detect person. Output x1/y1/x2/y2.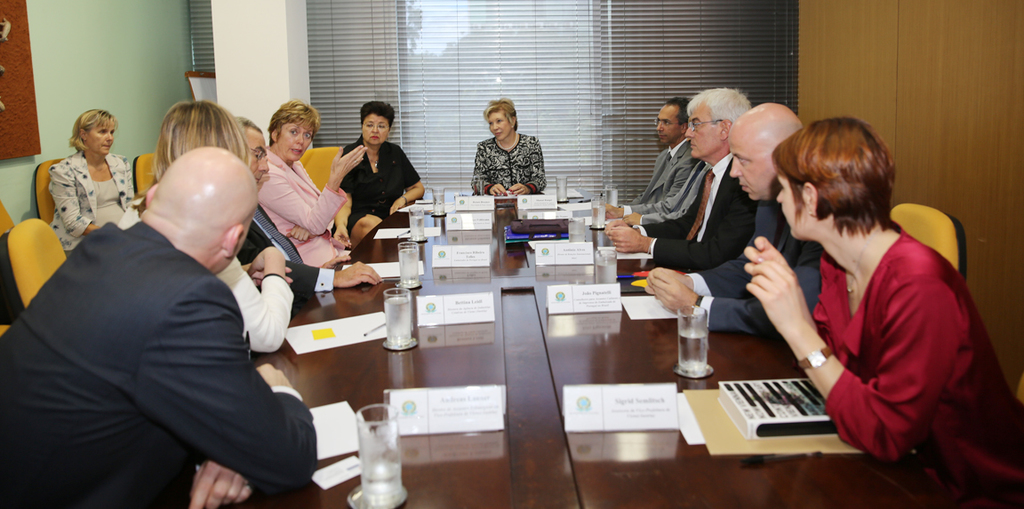
607/80/756/278.
